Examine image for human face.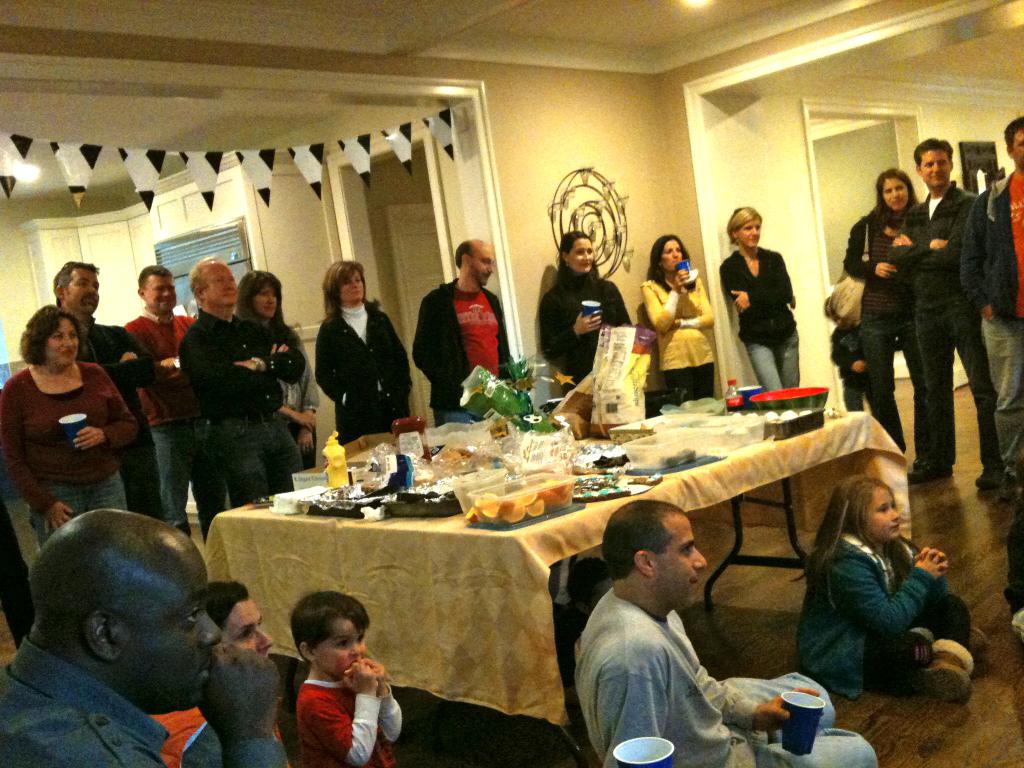
Examination result: 201, 263, 242, 309.
